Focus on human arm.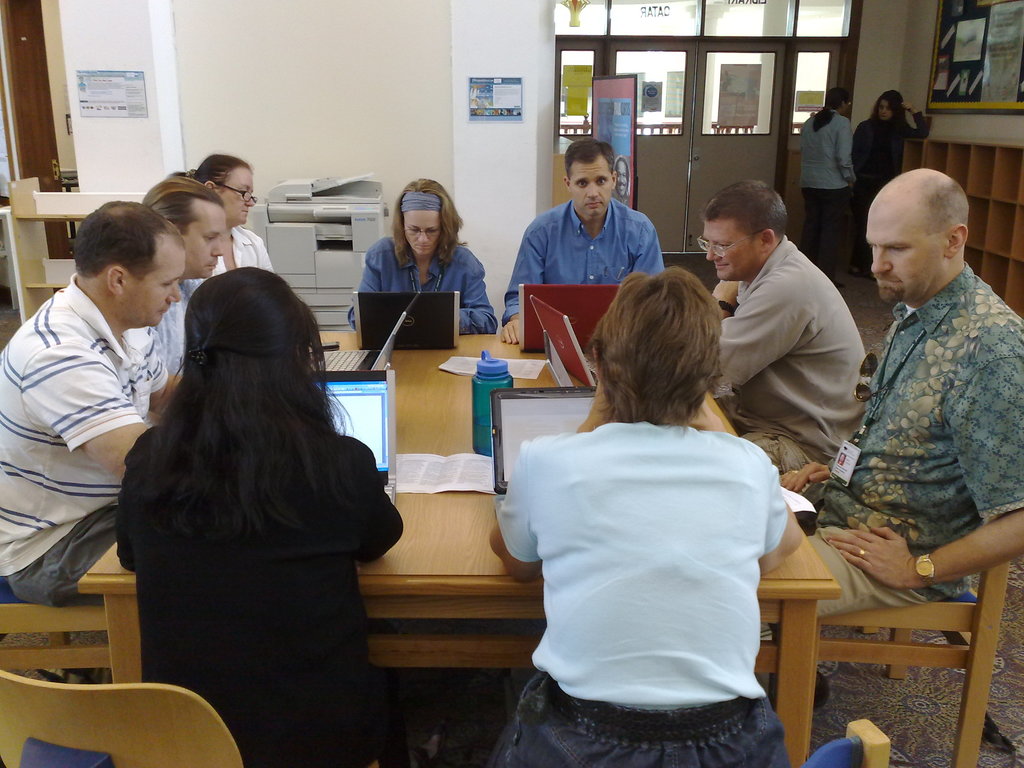
Focused at <box>900,101,929,135</box>.
